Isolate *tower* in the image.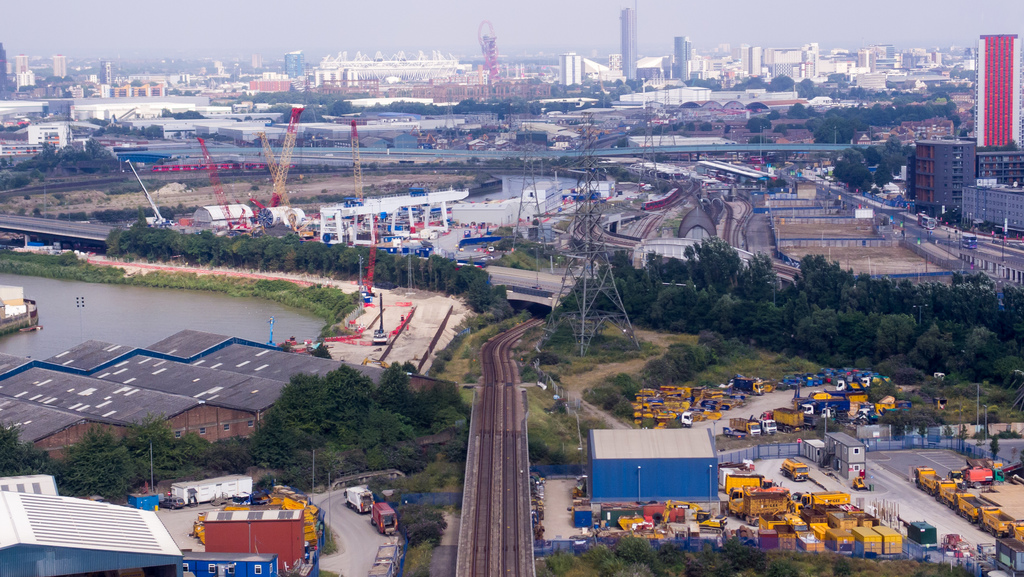
Isolated region: BBox(977, 35, 1018, 150).
